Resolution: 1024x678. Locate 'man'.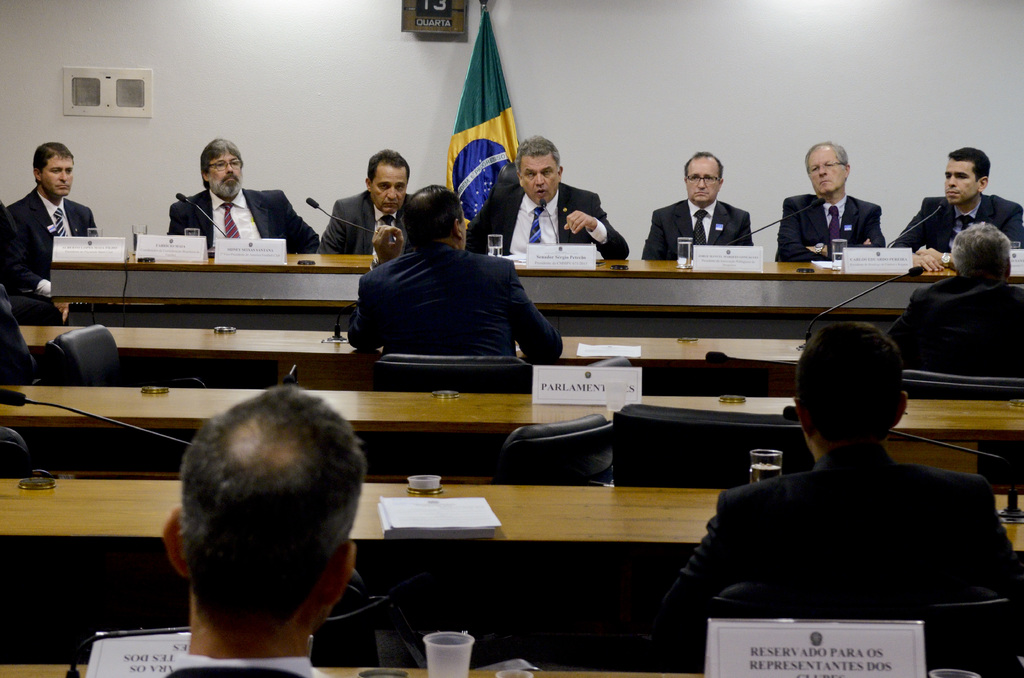
<box>879,221,1023,401</box>.
